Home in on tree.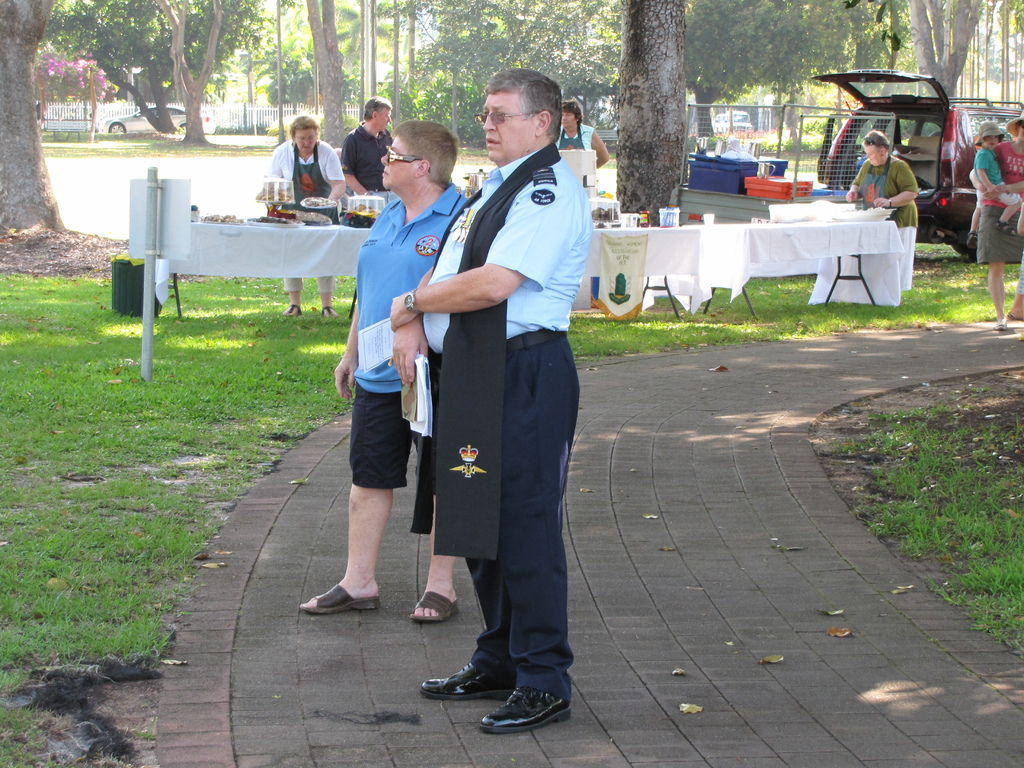
Homed in at bbox(682, 0, 812, 131).
